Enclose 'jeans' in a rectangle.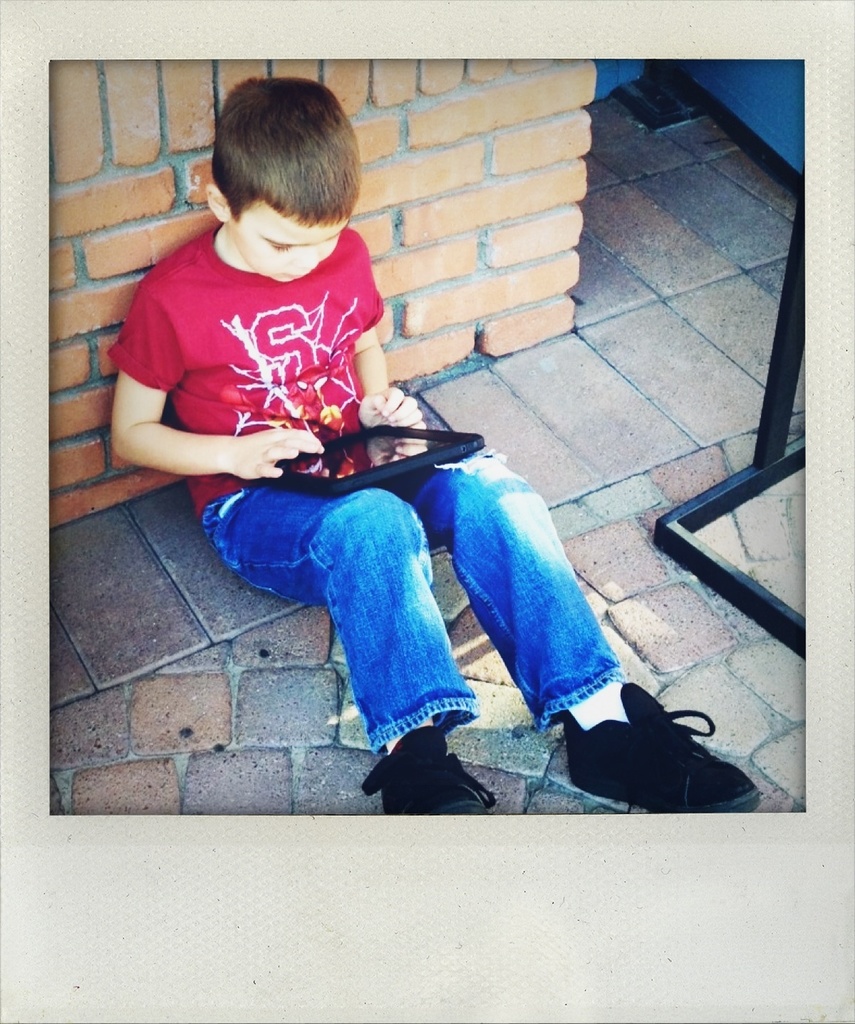
[174, 434, 616, 766].
